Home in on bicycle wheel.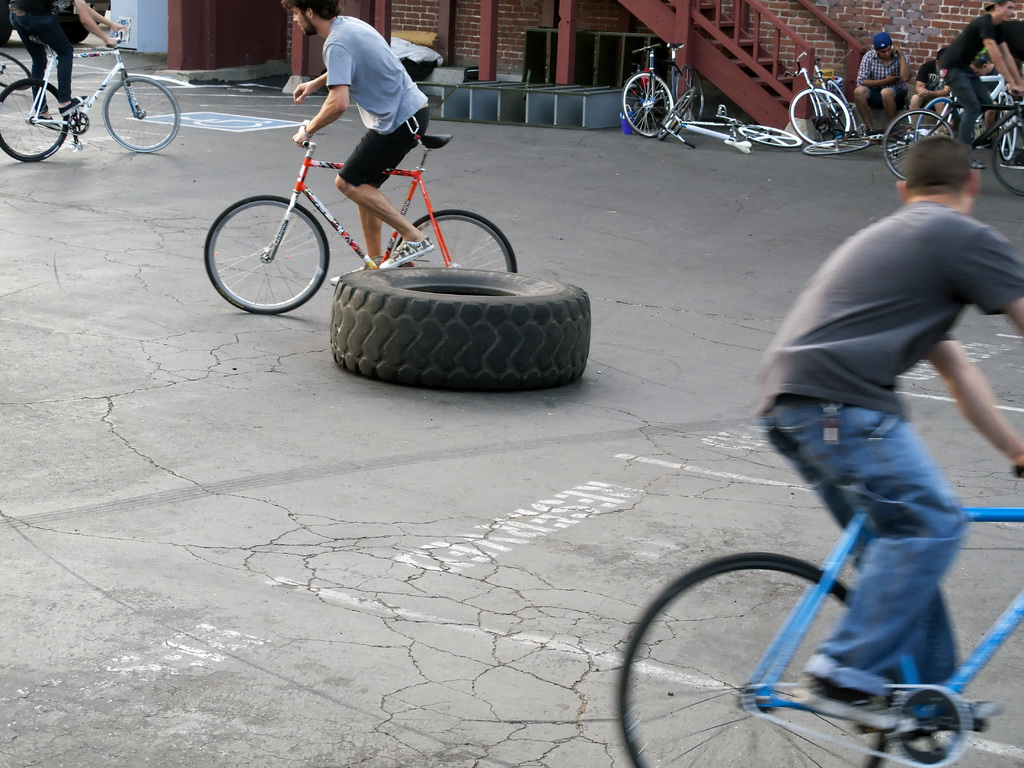
Homed in at l=997, t=83, r=1017, b=161.
